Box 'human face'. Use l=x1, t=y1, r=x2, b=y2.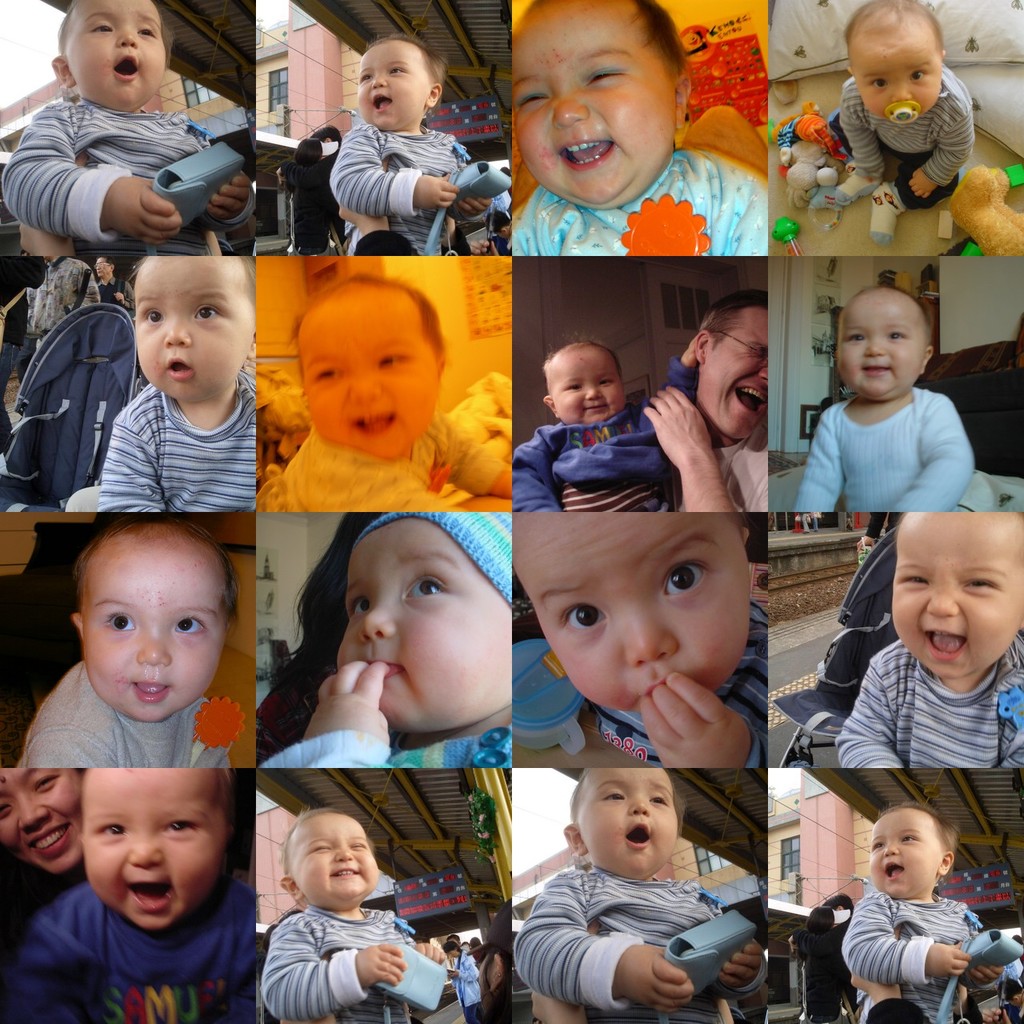
l=301, t=296, r=443, b=459.
